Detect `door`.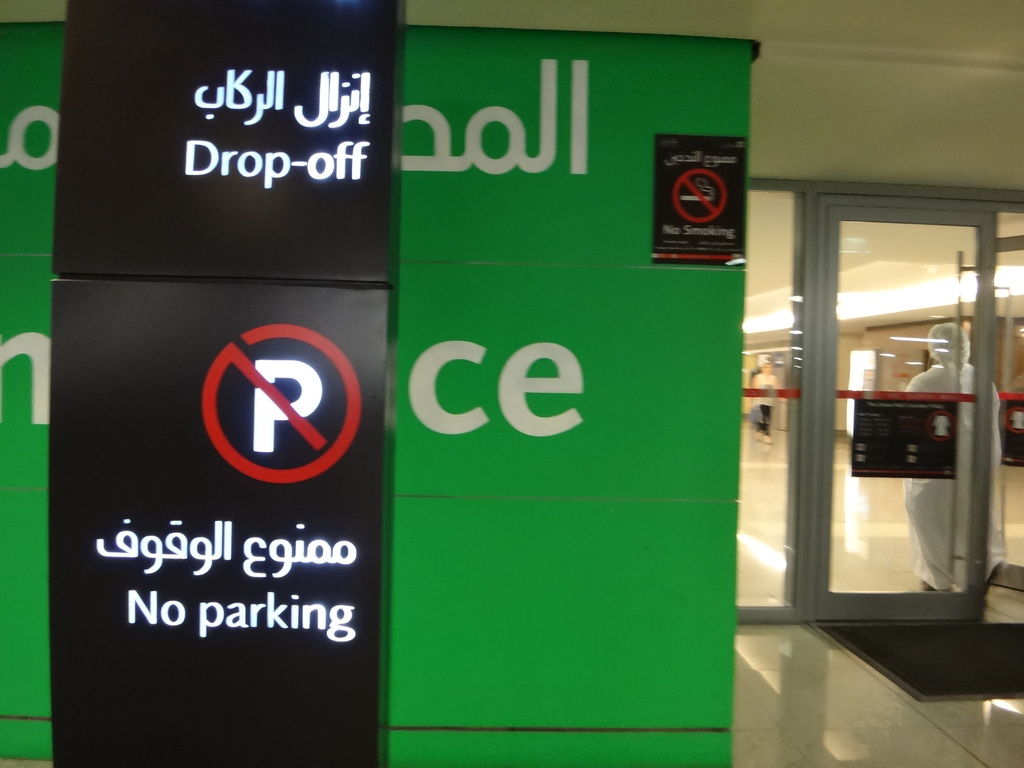
Detected at Rect(828, 200, 991, 598).
